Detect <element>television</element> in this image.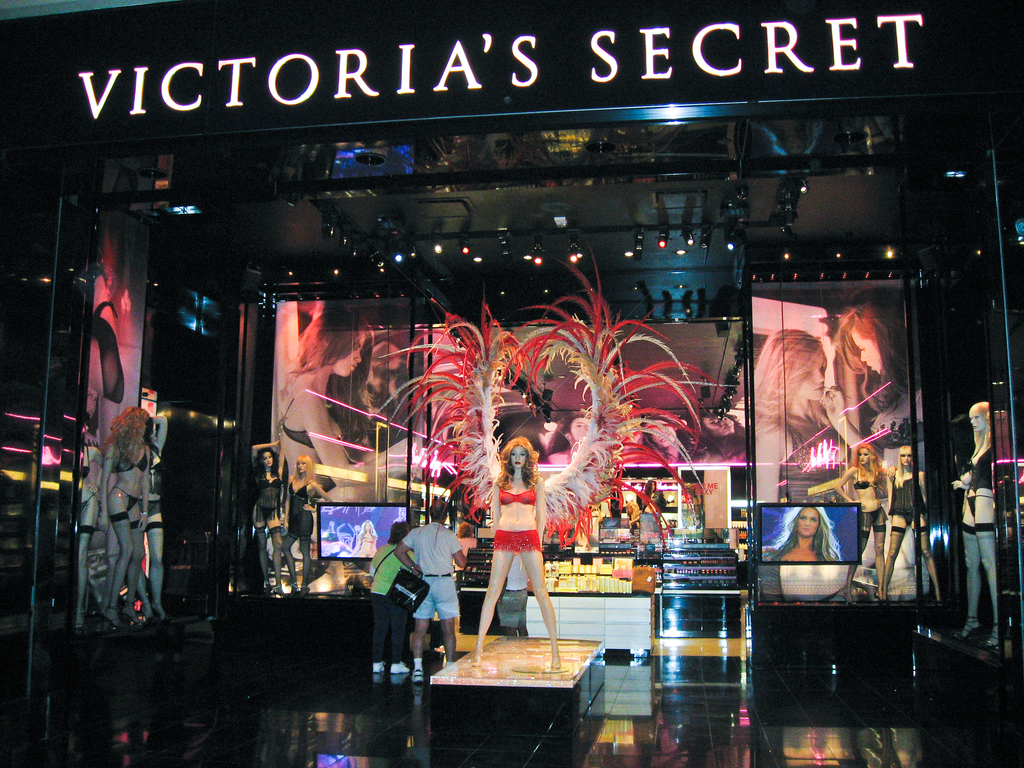
Detection: {"x1": 317, "y1": 504, "x2": 411, "y2": 561}.
